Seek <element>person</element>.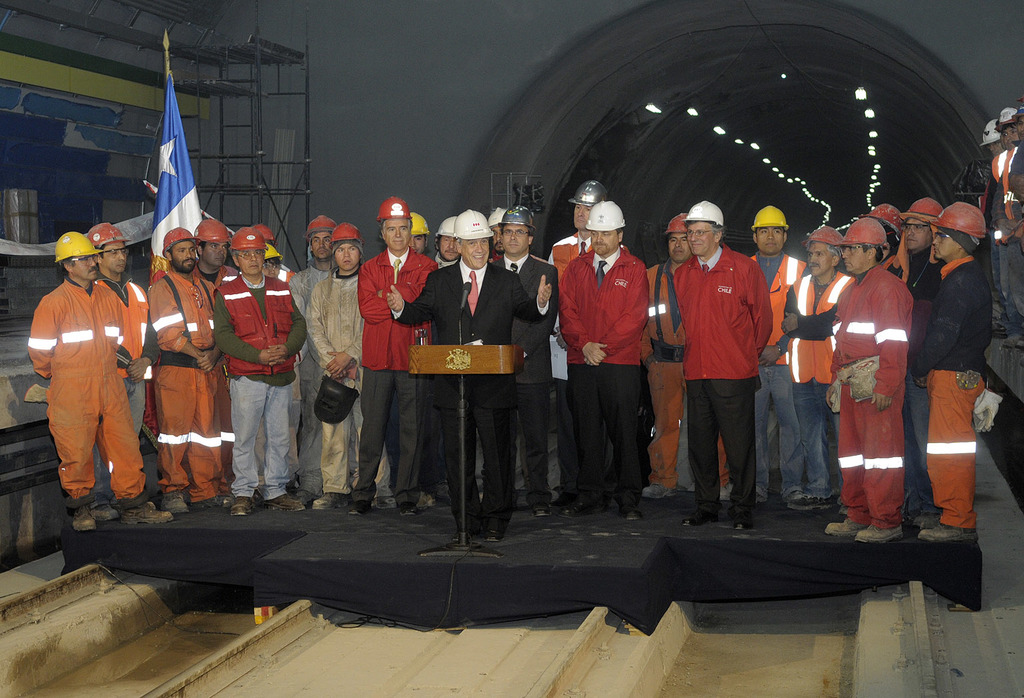
748:204:799:520.
